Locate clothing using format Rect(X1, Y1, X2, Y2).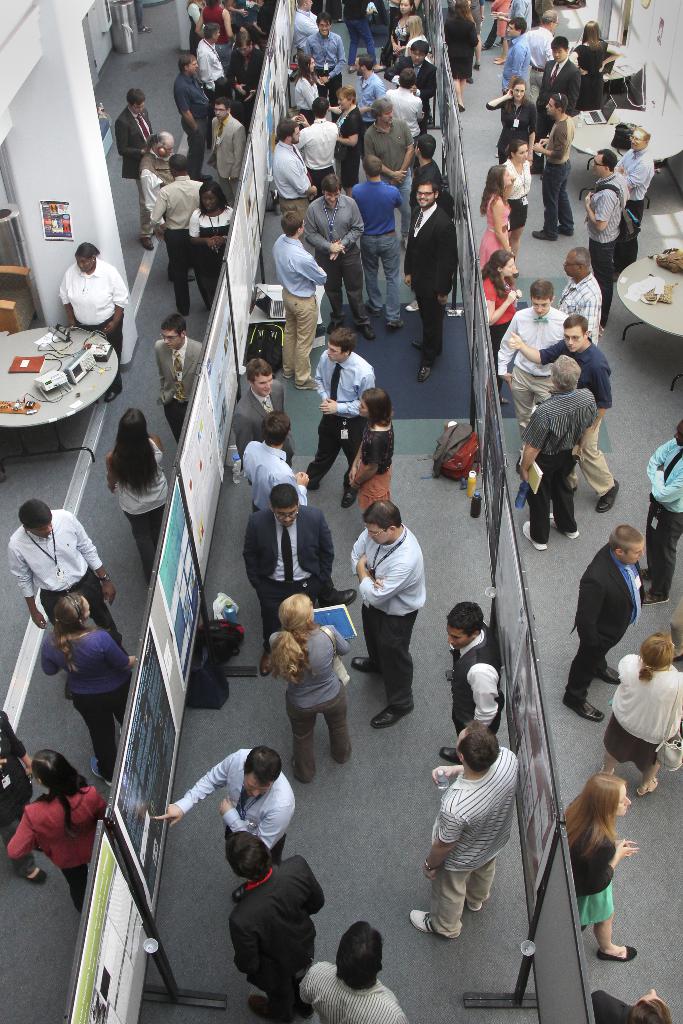
Rect(304, 189, 371, 328).
